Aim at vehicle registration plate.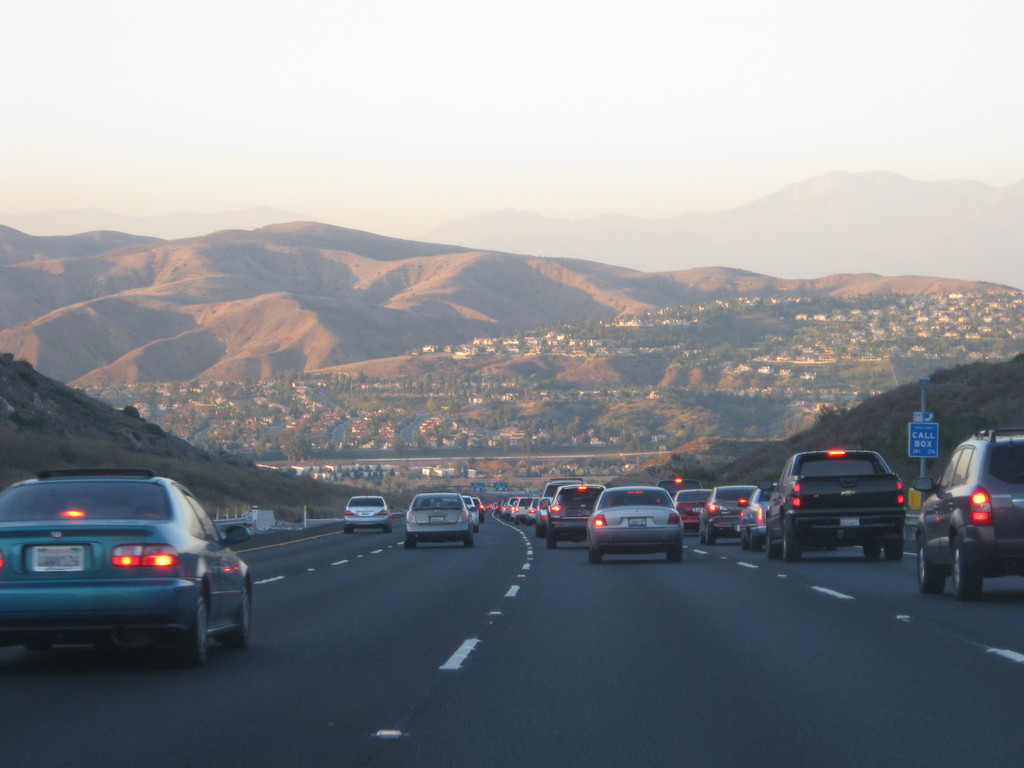
Aimed at x1=838, y1=515, x2=858, y2=527.
